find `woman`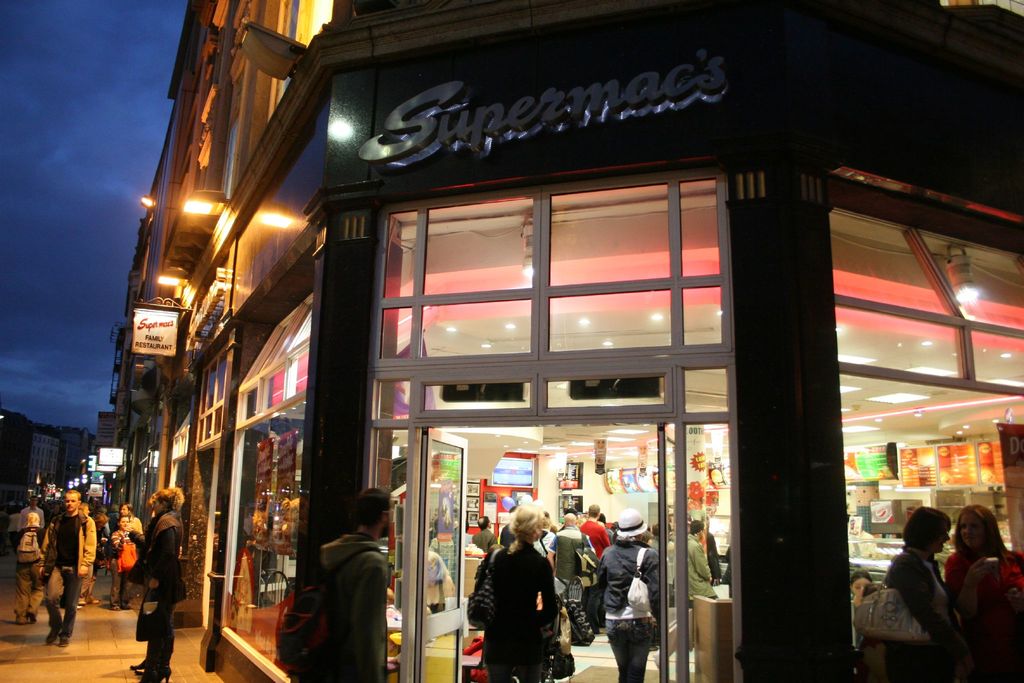
crop(598, 506, 660, 682)
